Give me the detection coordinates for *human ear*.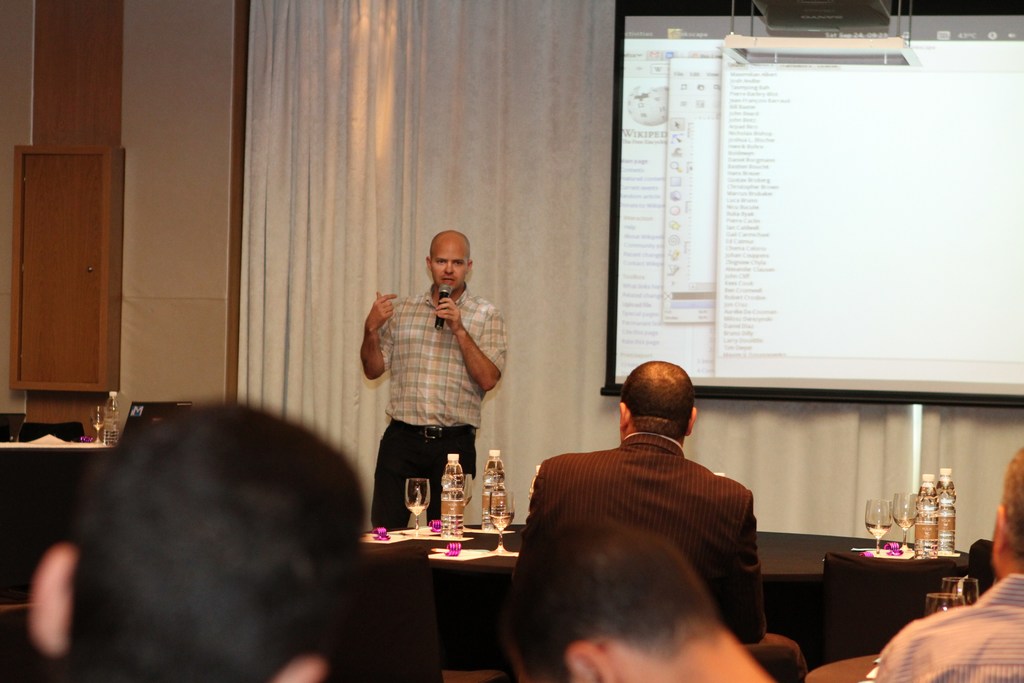
(left=271, top=657, right=325, bottom=682).
